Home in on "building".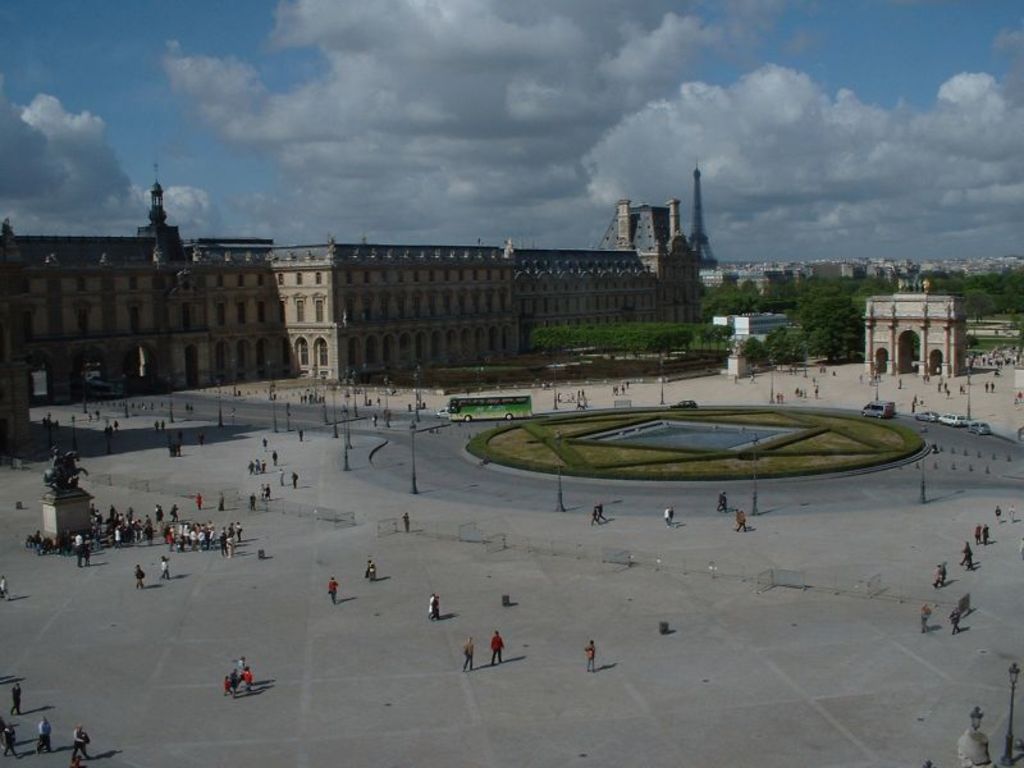
Homed in at (0,164,704,447).
